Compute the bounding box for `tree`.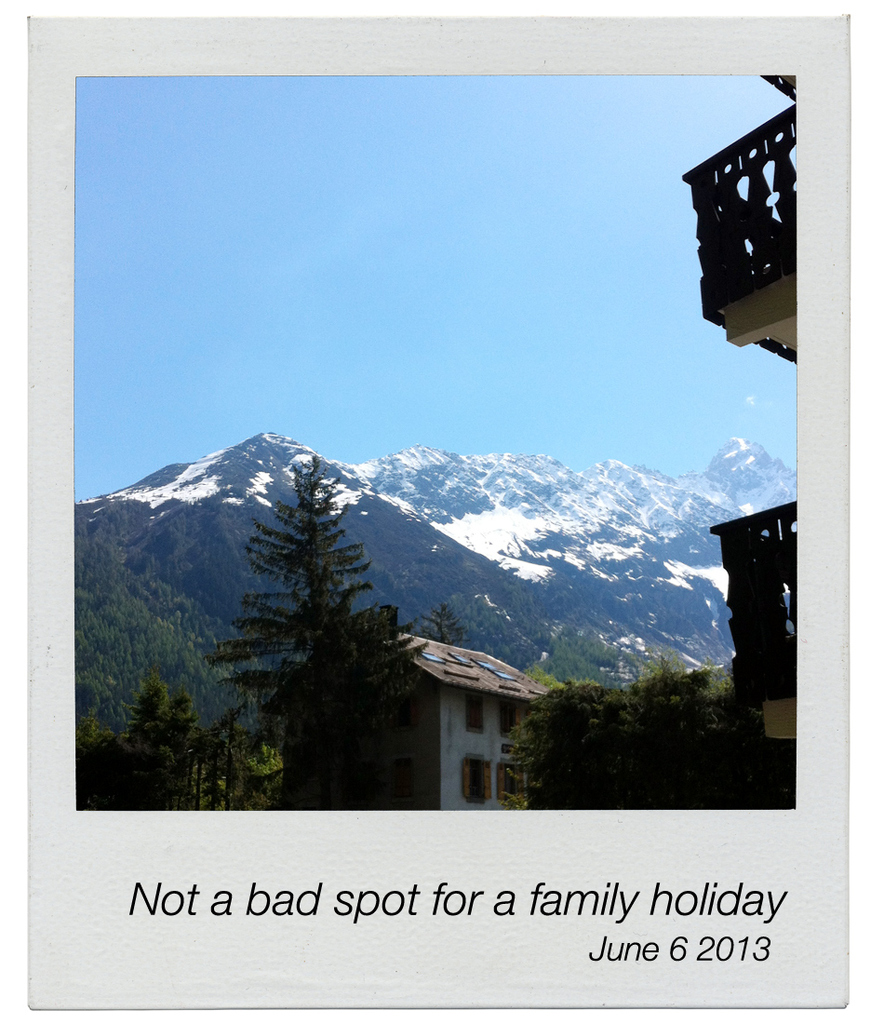
{"left": 419, "top": 620, "right": 753, "bottom": 816}.
